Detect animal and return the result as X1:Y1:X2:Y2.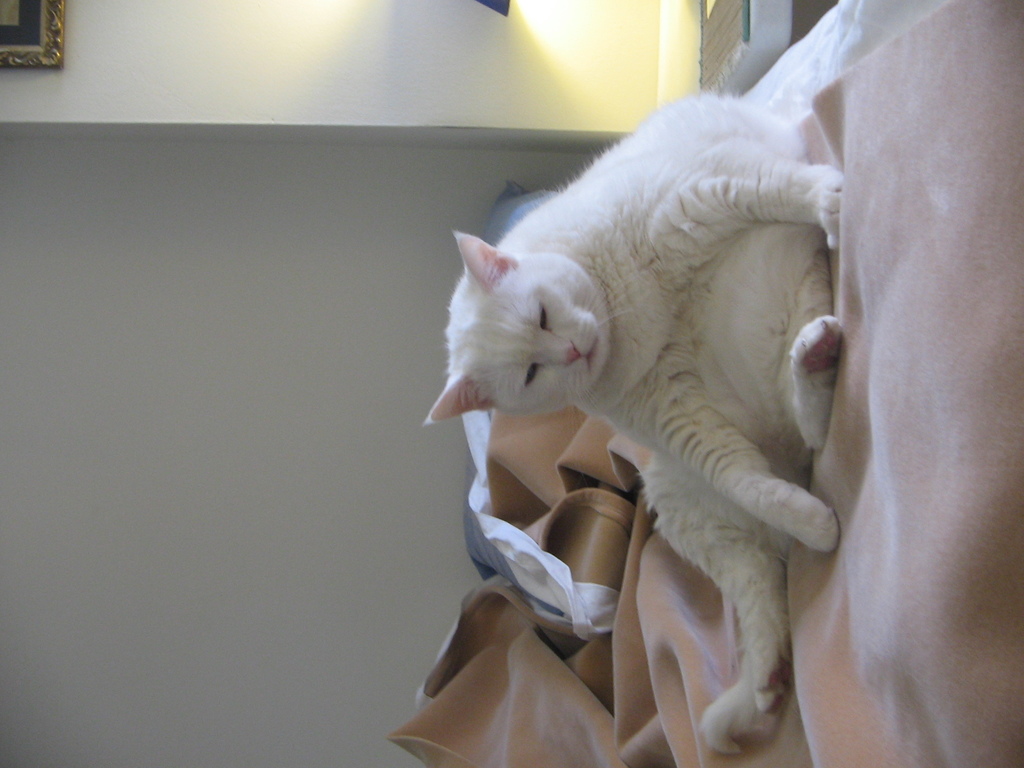
429:92:845:755.
